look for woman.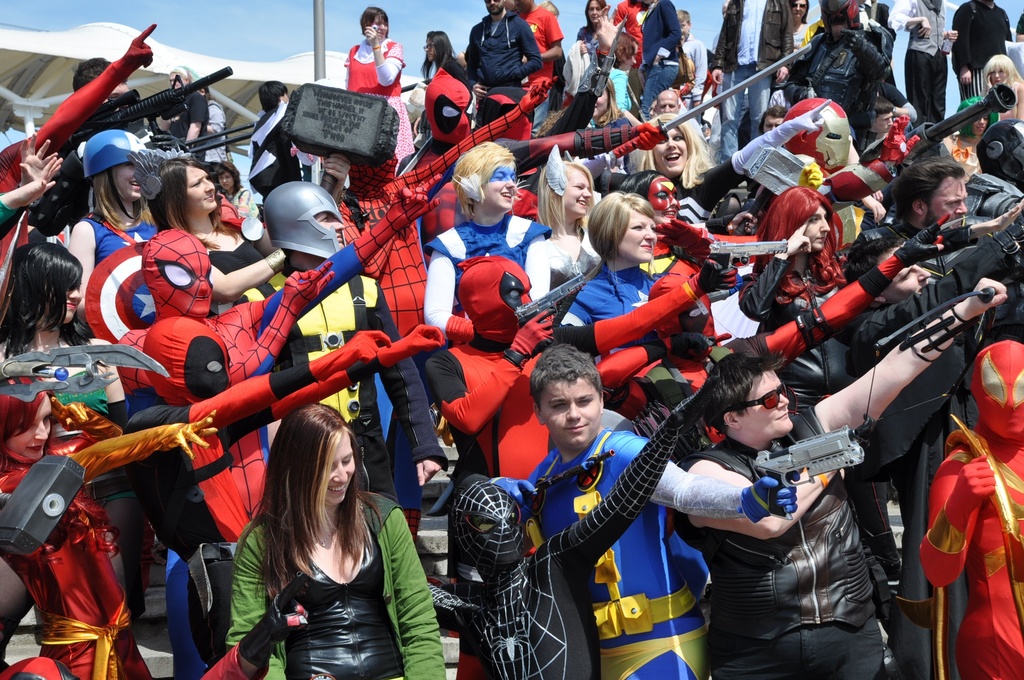
Found: [209,168,255,216].
